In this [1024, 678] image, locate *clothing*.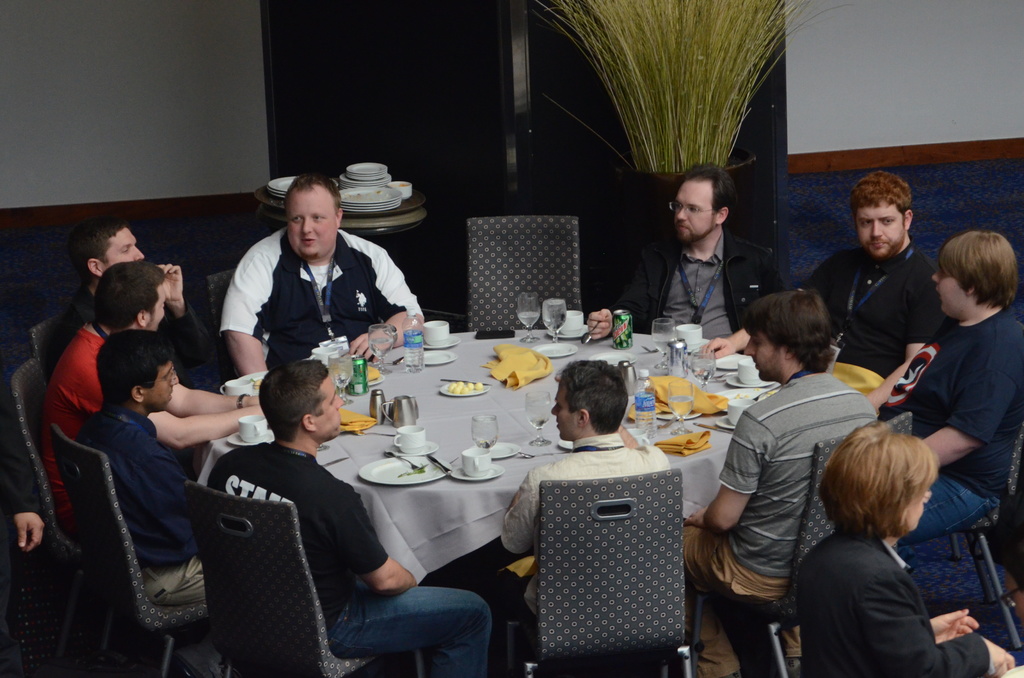
Bounding box: [left=47, top=287, right=220, bottom=391].
